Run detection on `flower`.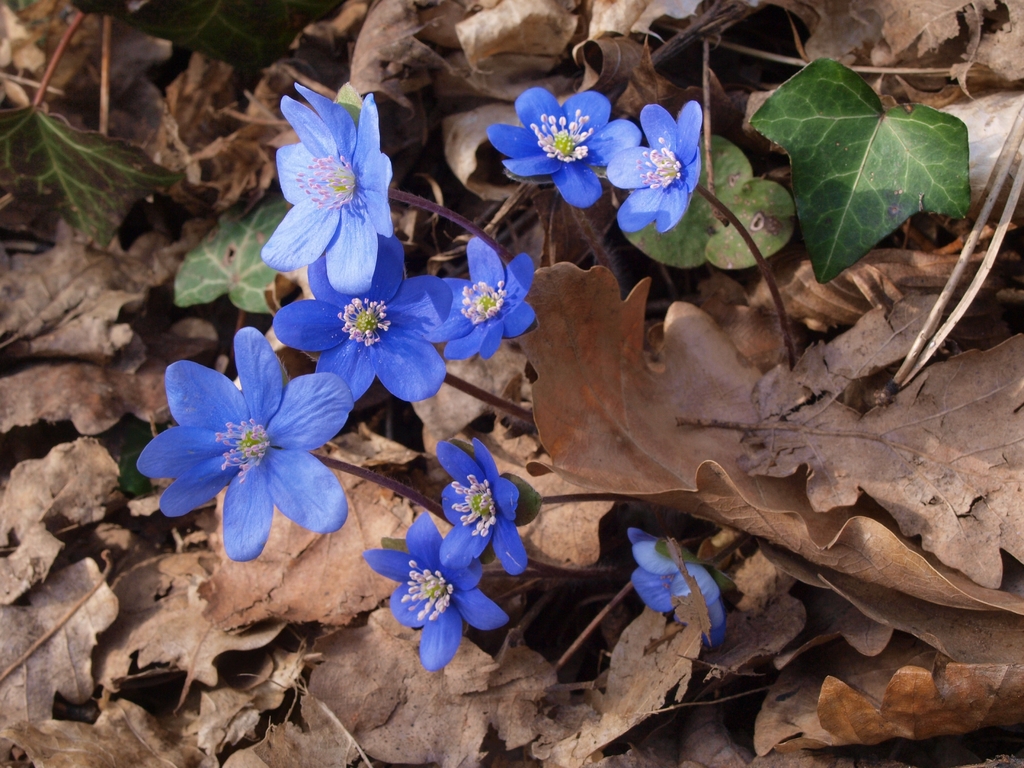
Result: detection(443, 431, 530, 577).
